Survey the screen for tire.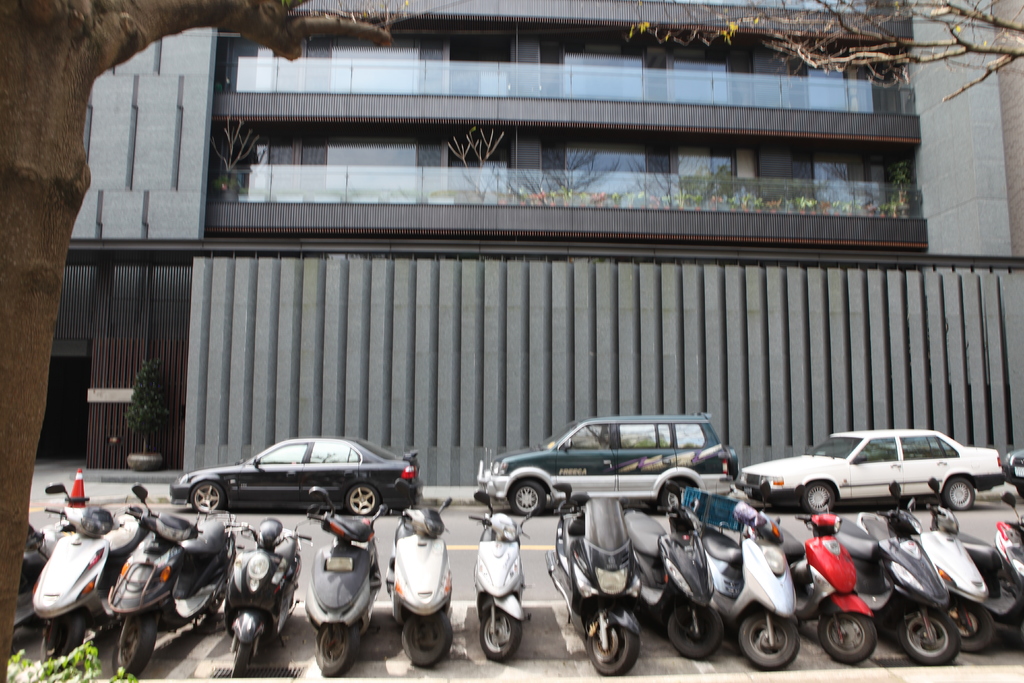
Survey found: (x1=939, y1=599, x2=991, y2=654).
